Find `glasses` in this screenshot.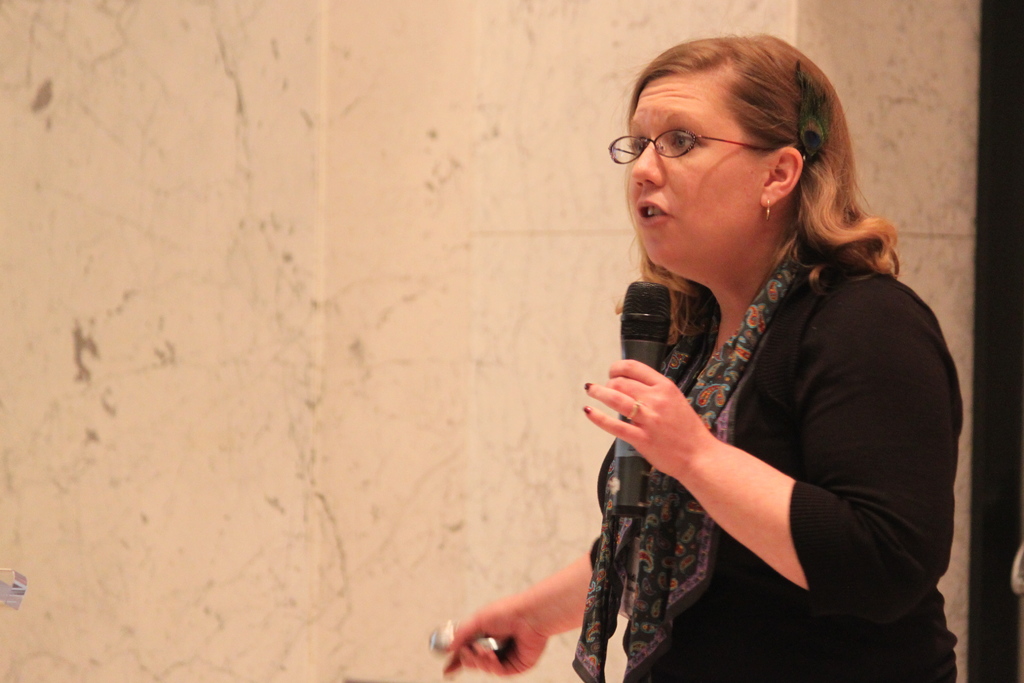
The bounding box for `glasses` is crop(623, 108, 758, 162).
